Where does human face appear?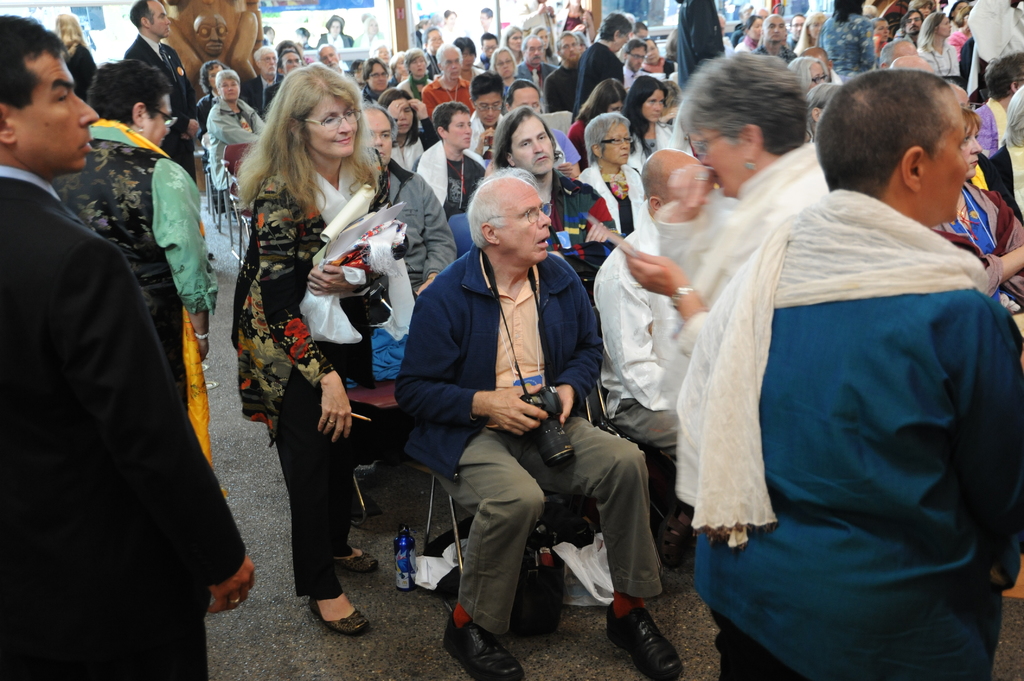
Appears at locate(152, 0, 168, 33).
